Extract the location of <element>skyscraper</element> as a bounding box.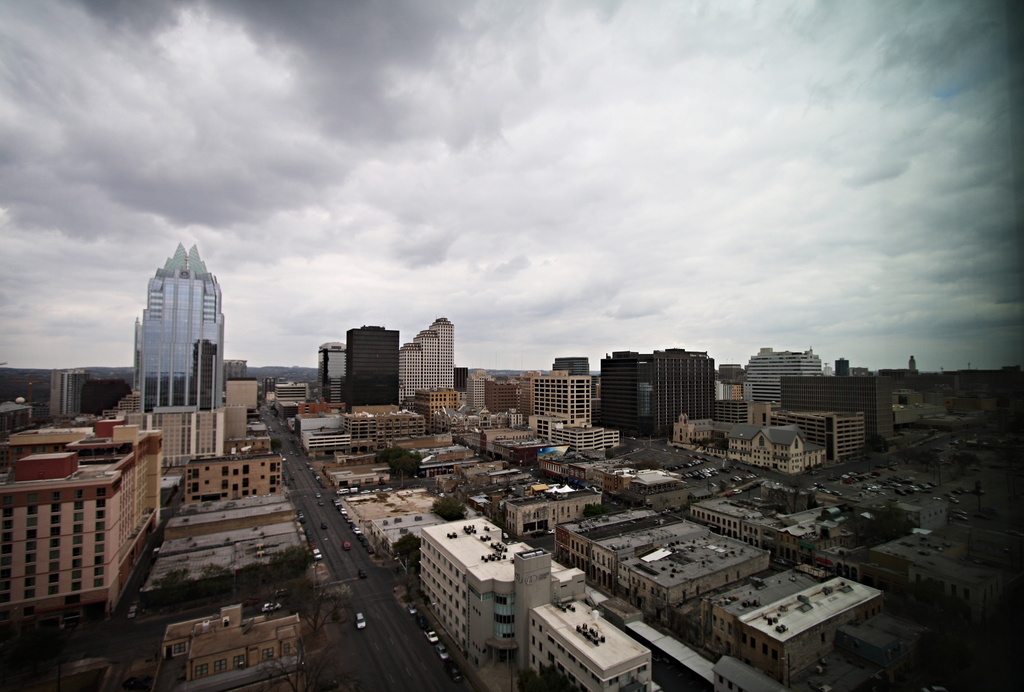
{"left": 347, "top": 322, "right": 403, "bottom": 408}.
